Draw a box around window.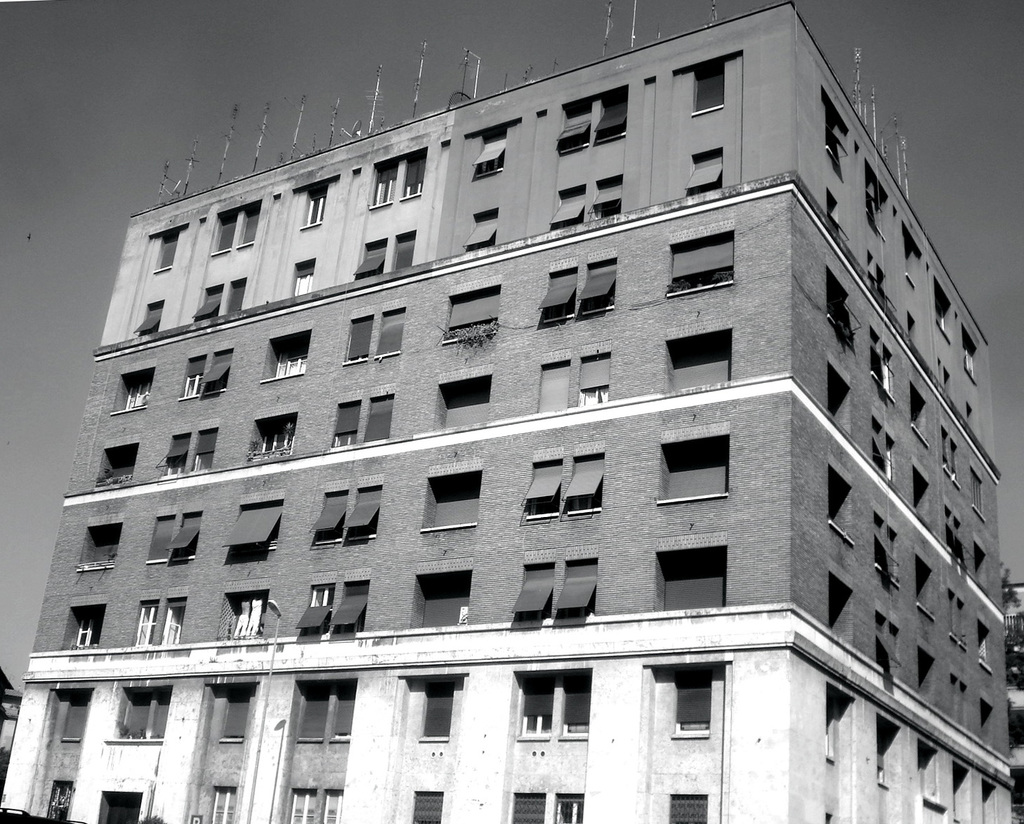
crop(603, 176, 622, 216).
